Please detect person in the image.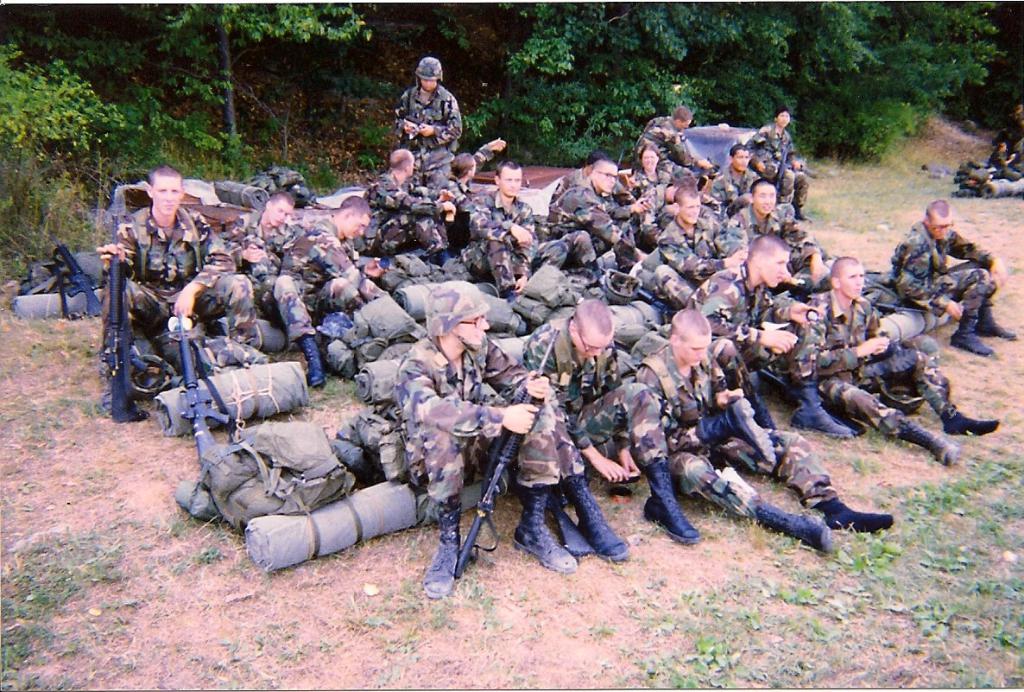
x1=394 y1=280 x2=558 y2=600.
